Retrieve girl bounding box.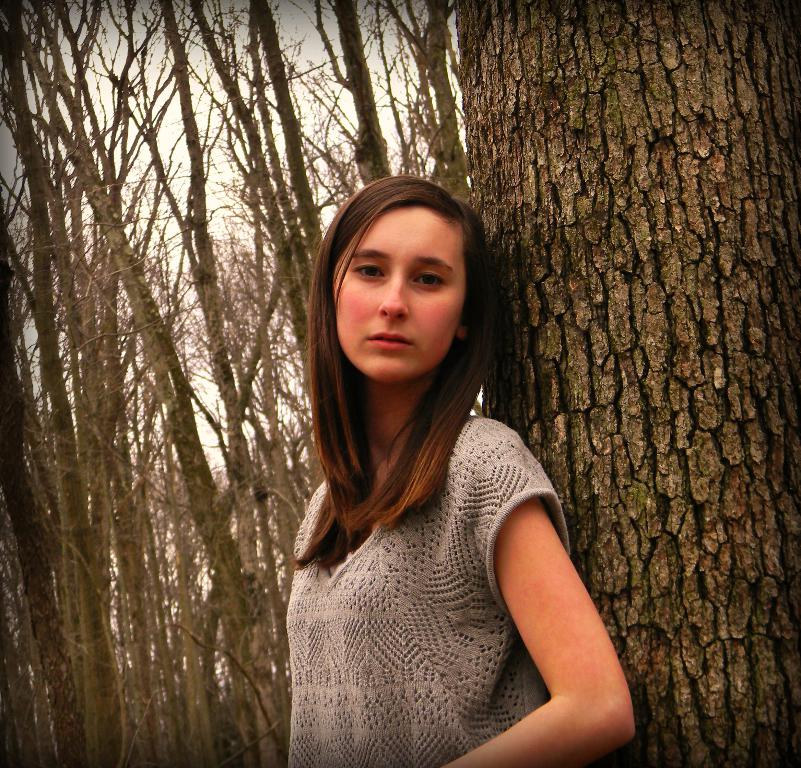
Bounding box: box=[286, 164, 634, 767].
